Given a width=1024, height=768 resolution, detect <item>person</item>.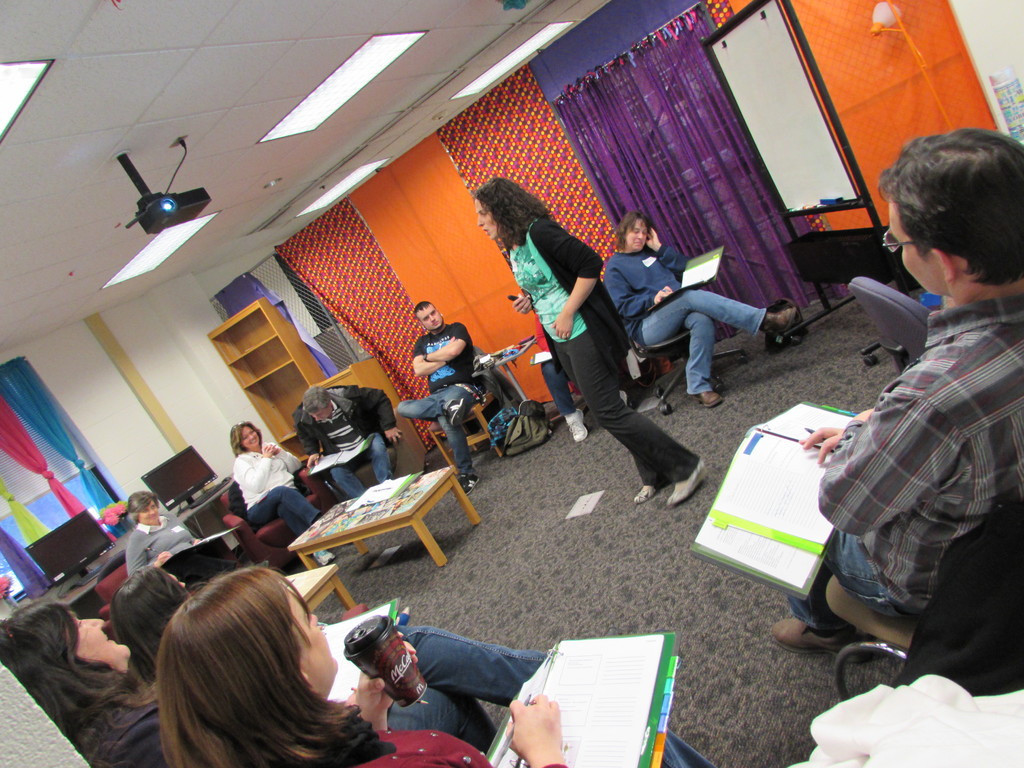
604, 207, 796, 404.
